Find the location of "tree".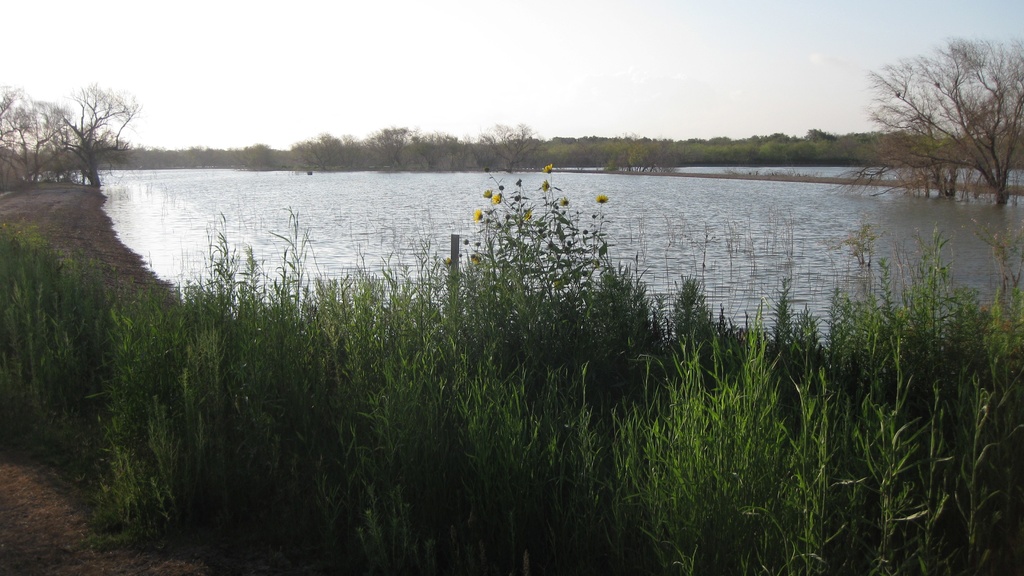
Location: left=246, top=122, right=551, bottom=185.
